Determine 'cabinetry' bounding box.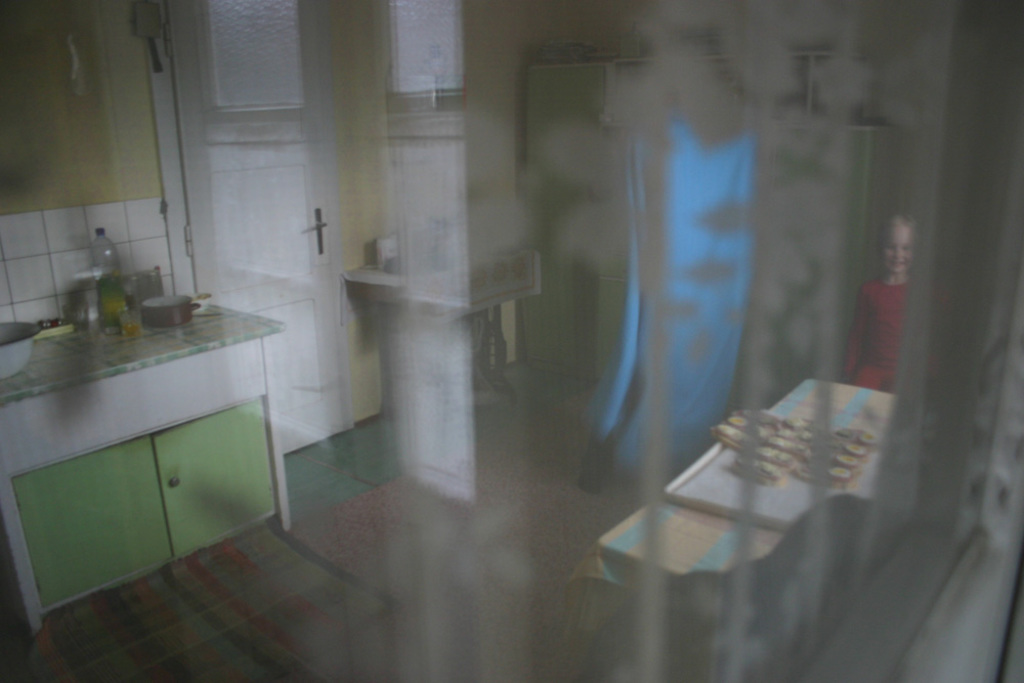
Determined: [0,245,287,666].
